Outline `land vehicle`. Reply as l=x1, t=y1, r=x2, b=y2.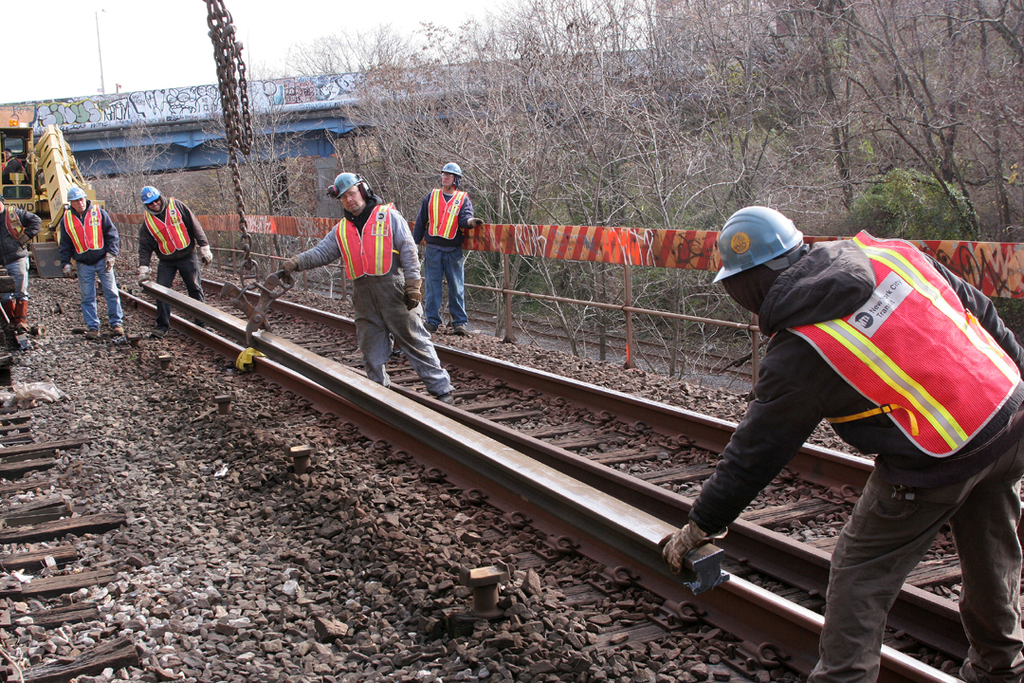
l=0, t=110, r=91, b=276.
